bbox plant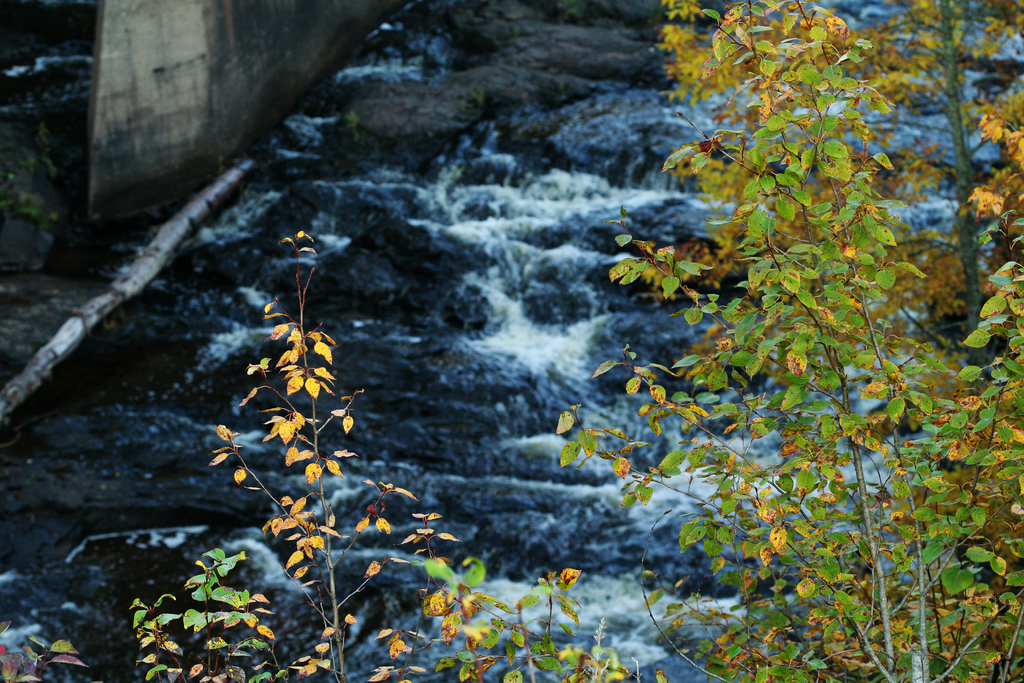
192, 184, 463, 682
